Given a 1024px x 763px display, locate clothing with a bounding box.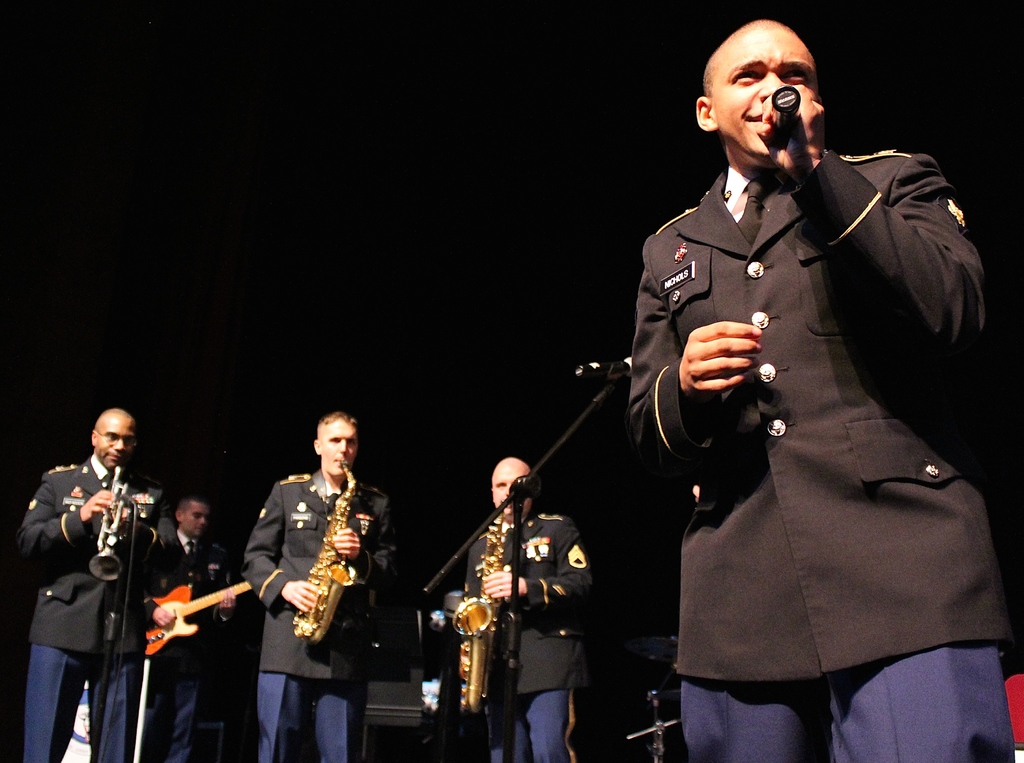
Located: l=627, t=104, r=998, b=721.
